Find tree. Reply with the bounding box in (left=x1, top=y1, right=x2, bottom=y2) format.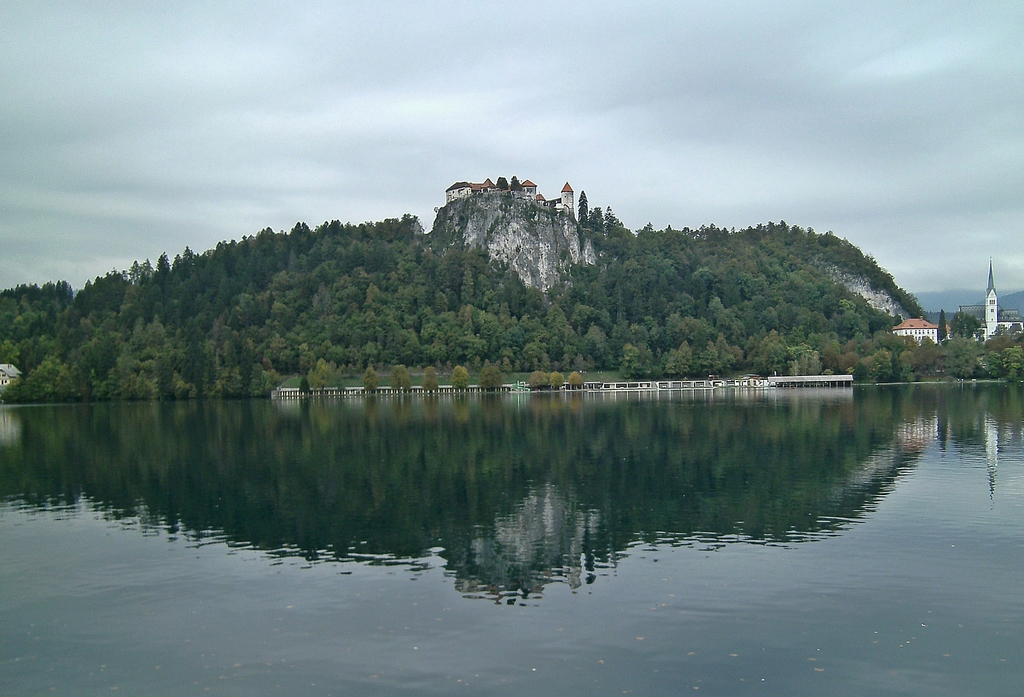
(left=980, top=343, right=1023, bottom=379).
